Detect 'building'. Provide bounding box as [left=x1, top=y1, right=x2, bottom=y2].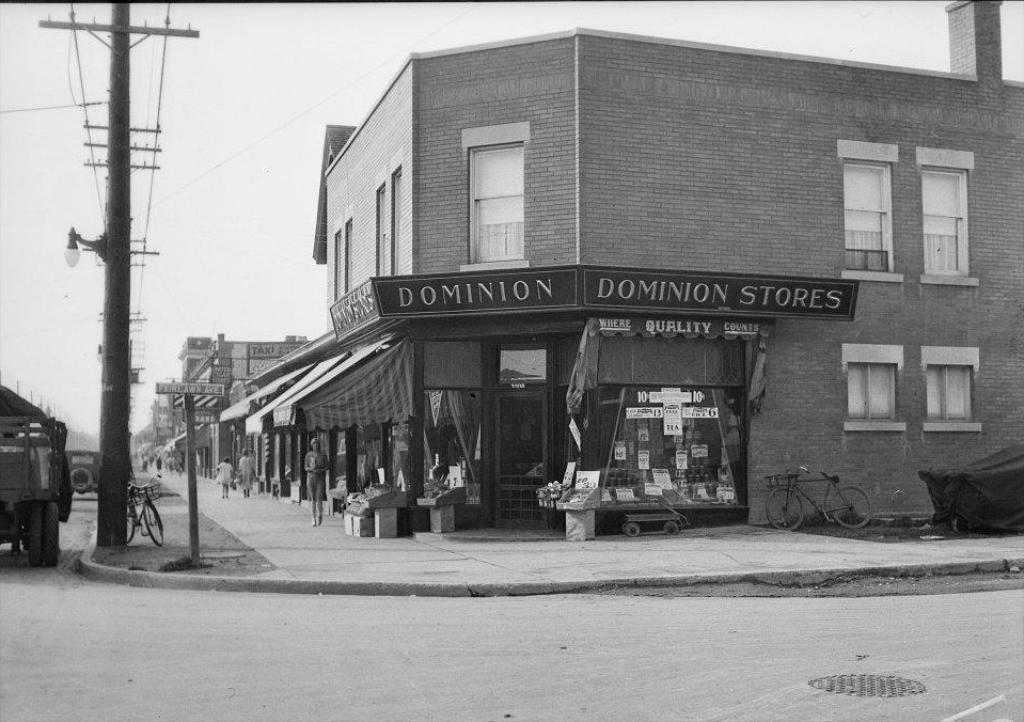
[left=311, top=0, right=1023, bottom=531].
